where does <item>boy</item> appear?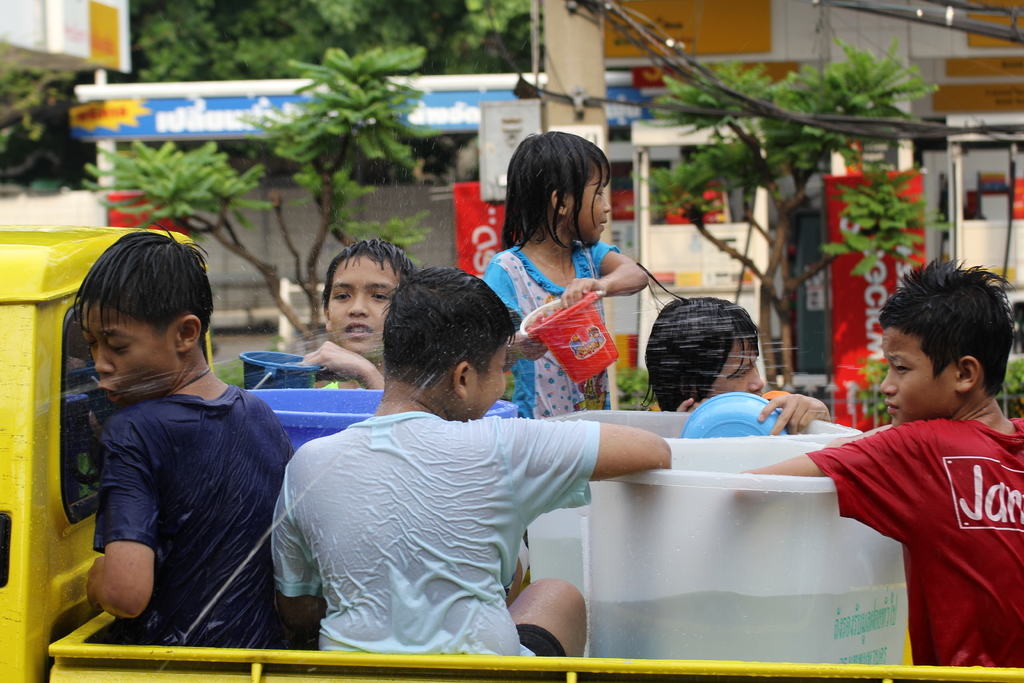
Appears at <region>271, 263, 673, 671</region>.
